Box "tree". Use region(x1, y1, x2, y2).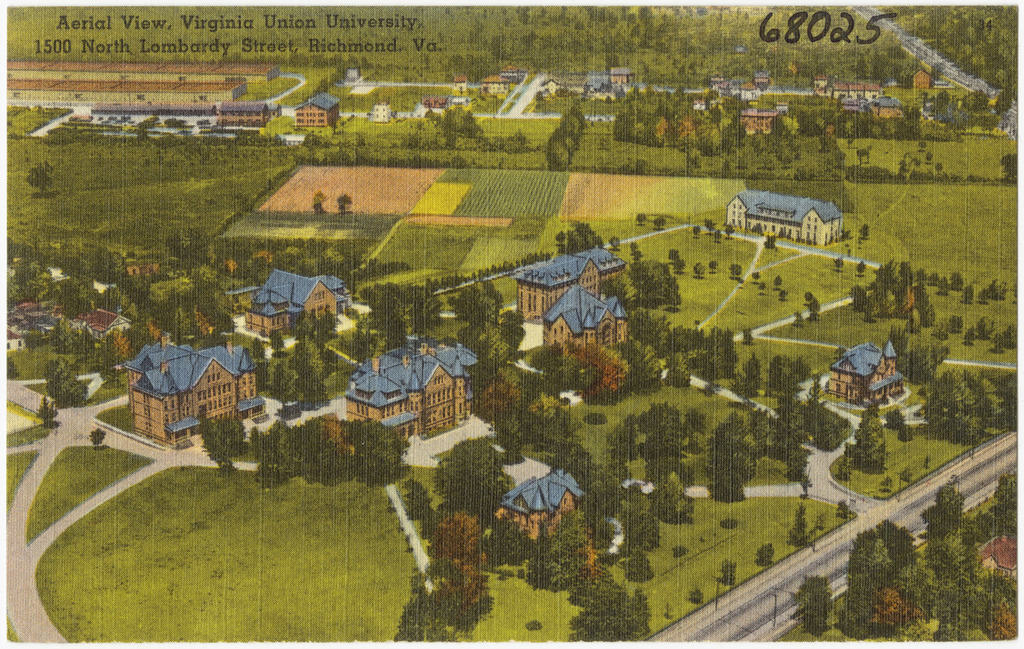
region(393, 597, 453, 648).
